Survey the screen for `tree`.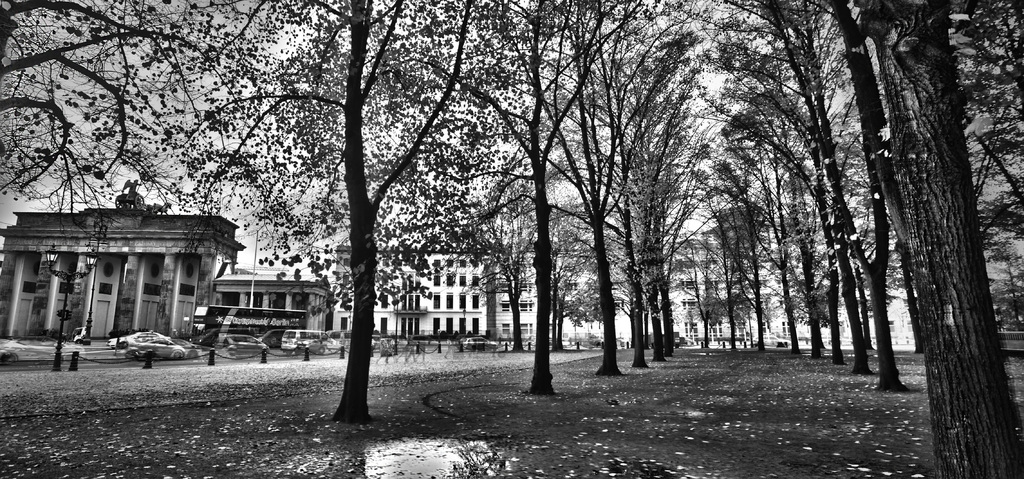
Survey found: 484,2,713,376.
